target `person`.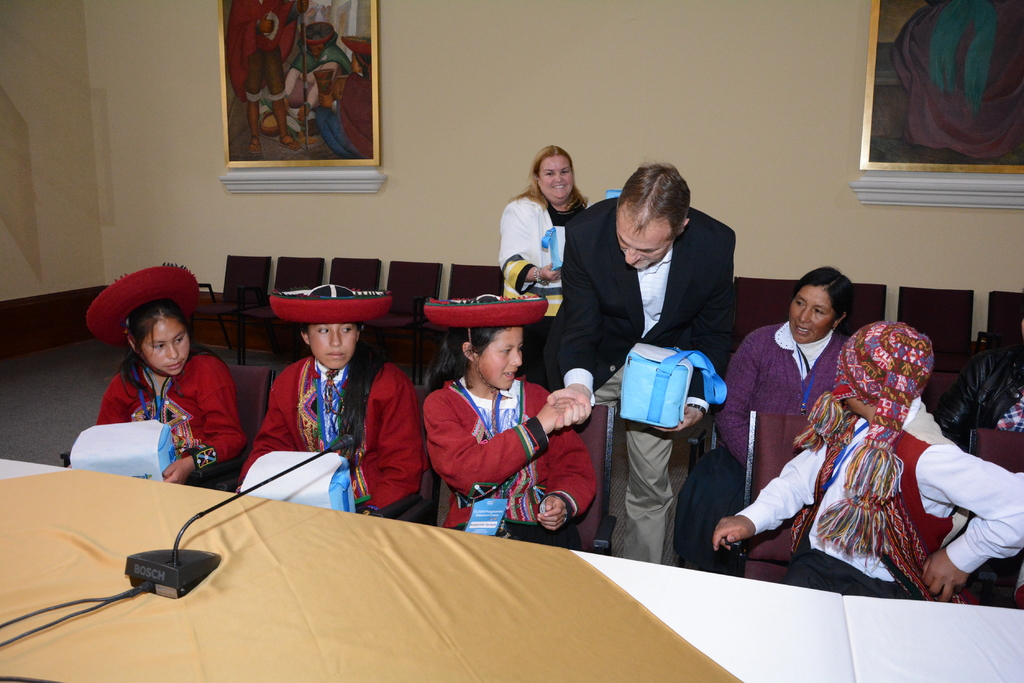
Target region: x1=557 y1=165 x2=748 y2=554.
